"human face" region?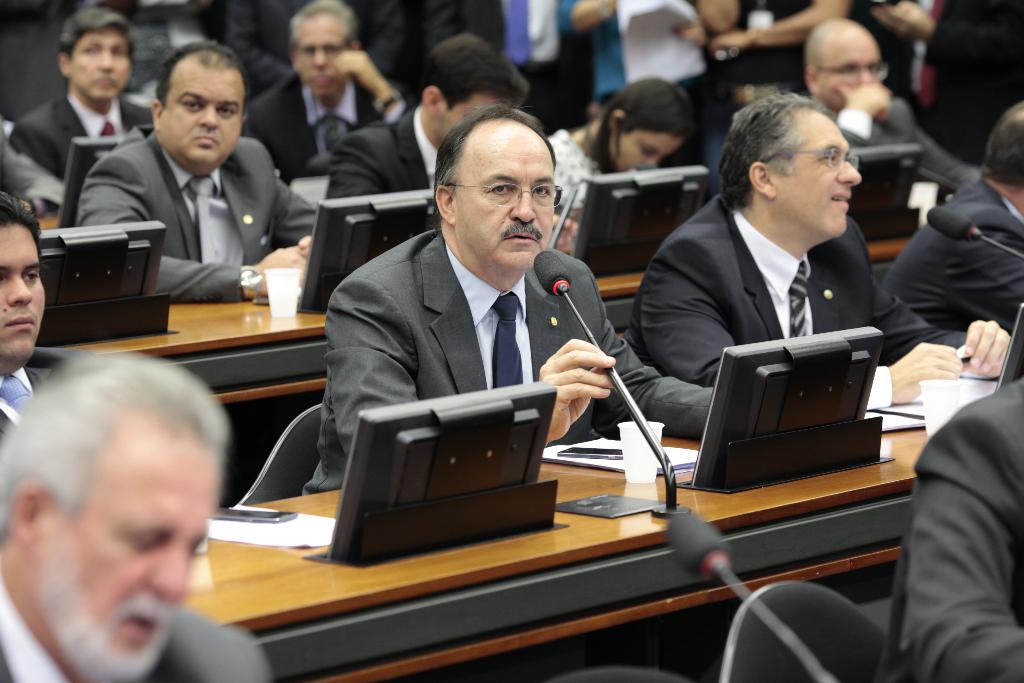
[x1=0, y1=230, x2=50, y2=360]
